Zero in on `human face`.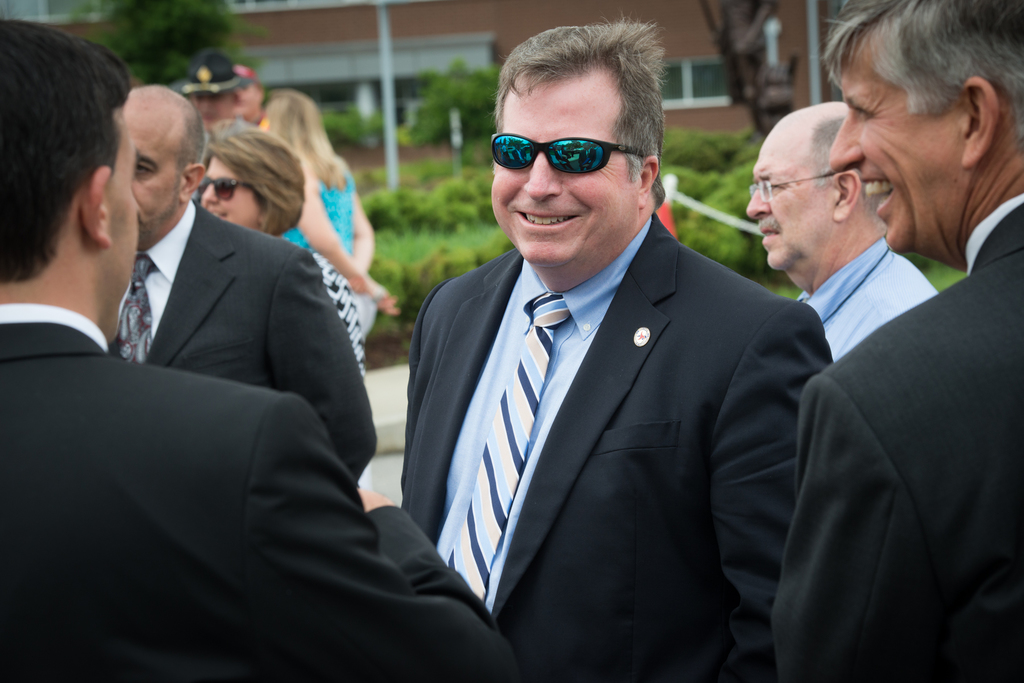
Zeroed in: (830, 55, 974, 262).
